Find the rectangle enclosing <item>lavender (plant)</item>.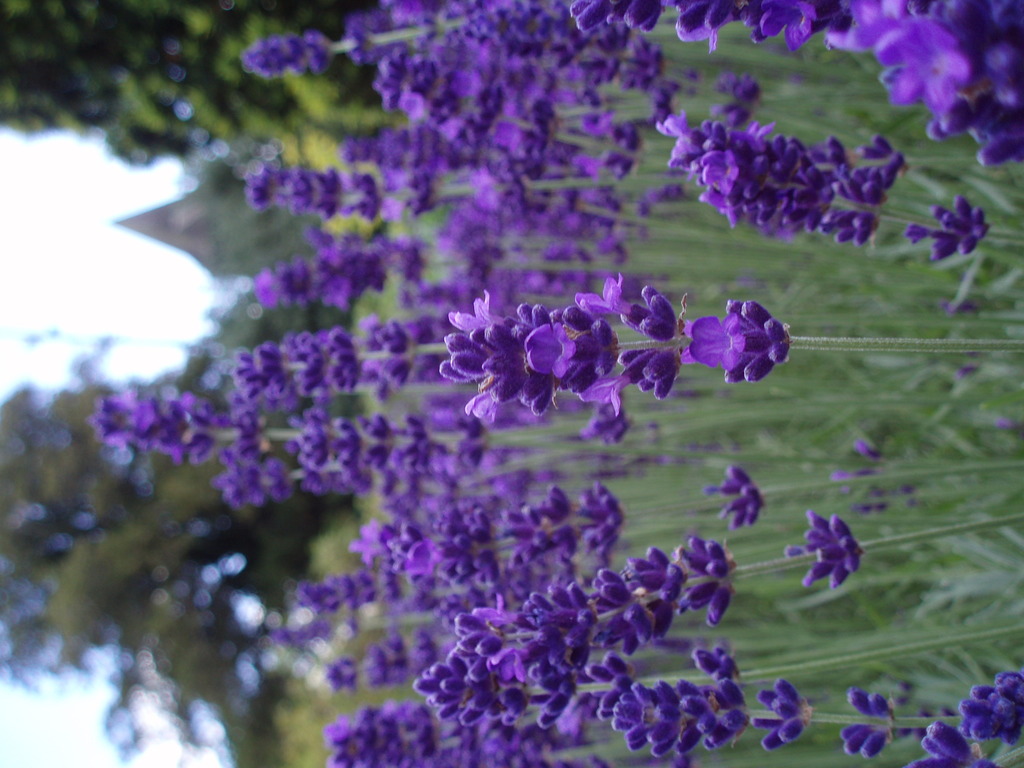
<bbox>541, 0, 868, 61</bbox>.
